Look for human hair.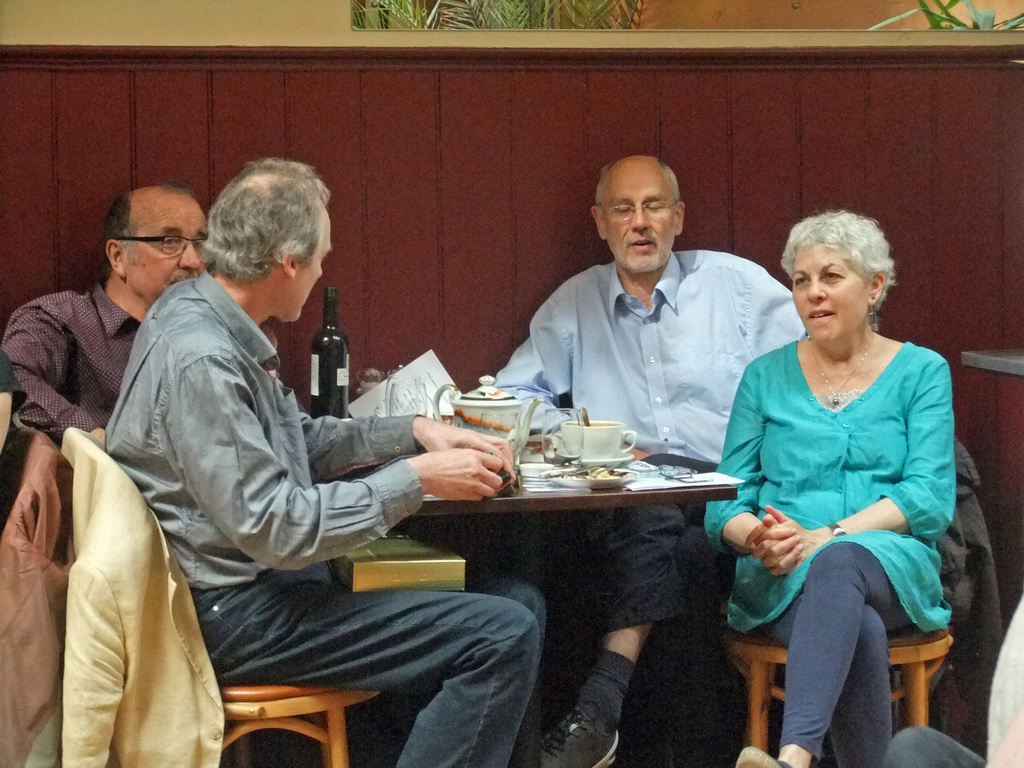
Found: detection(196, 157, 330, 285).
